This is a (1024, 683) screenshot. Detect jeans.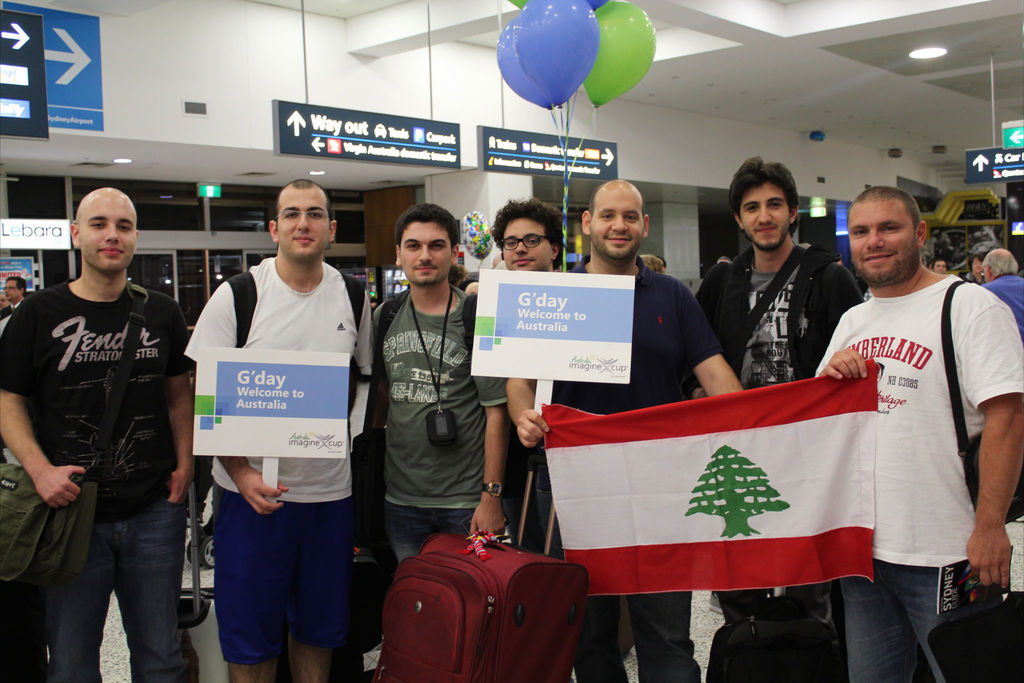
[x1=48, y1=480, x2=189, y2=676].
